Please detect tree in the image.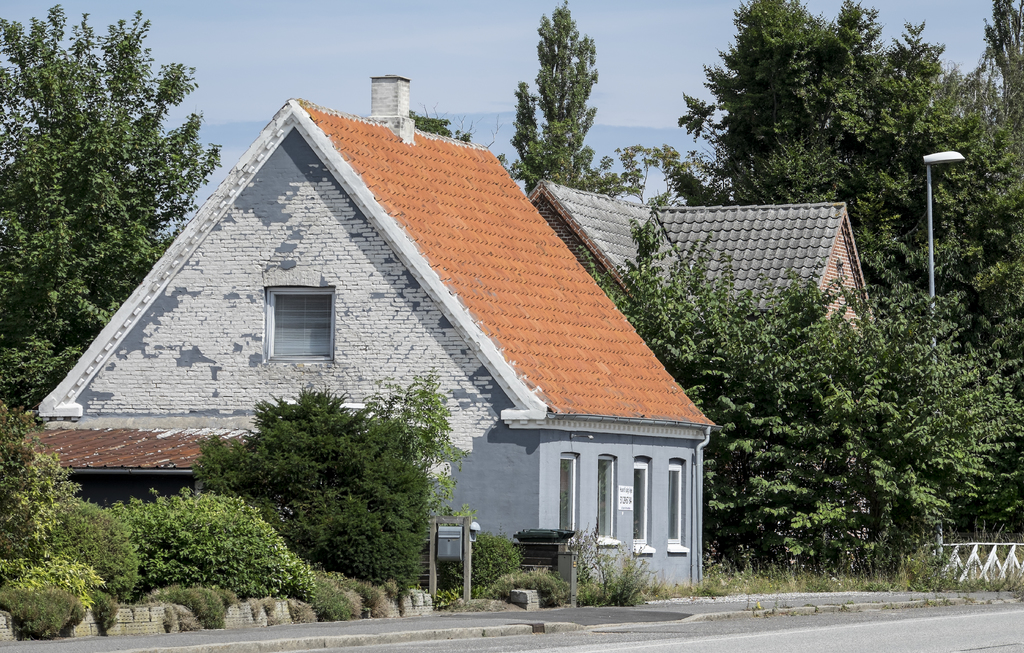
[372,361,479,548].
